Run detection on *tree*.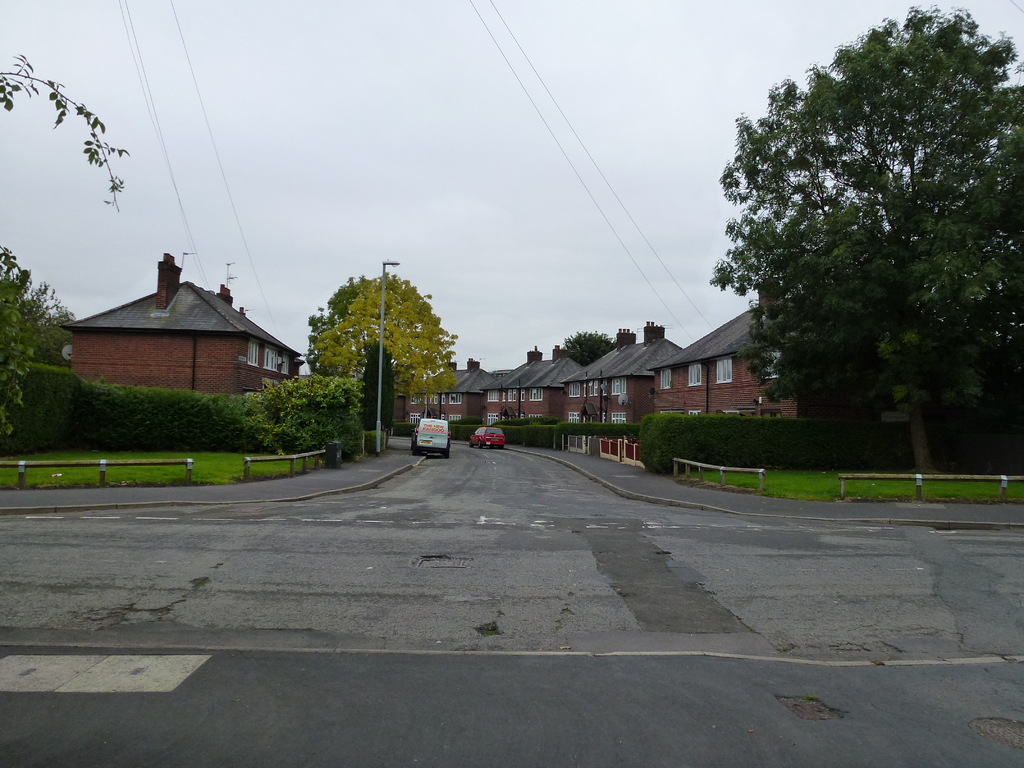
Result: locate(28, 288, 80, 364).
